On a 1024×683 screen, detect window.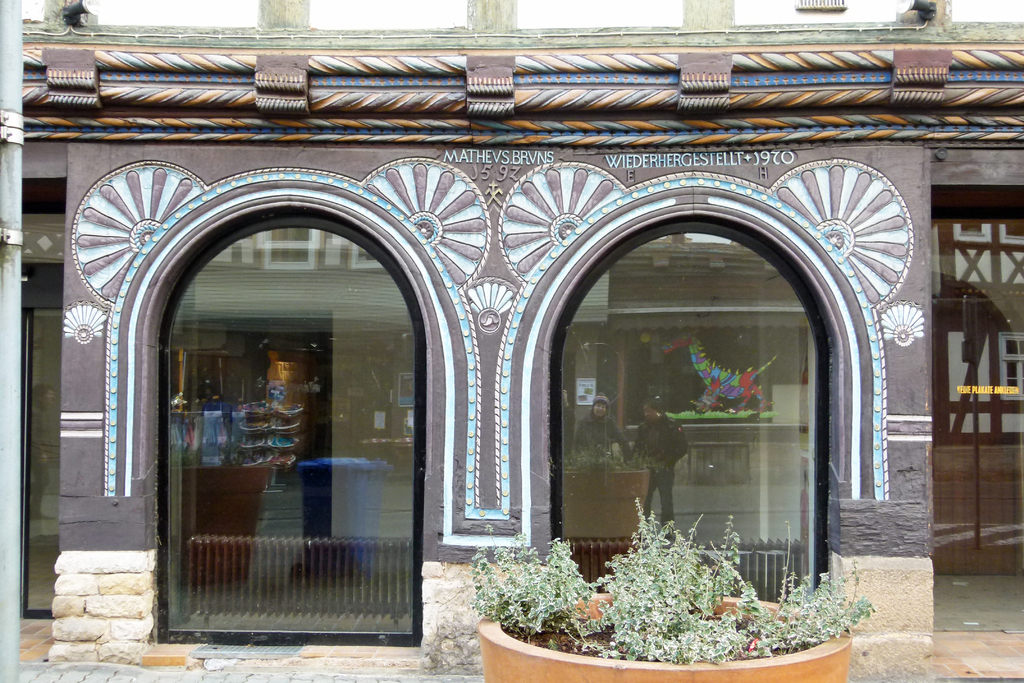
[547,213,831,625].
